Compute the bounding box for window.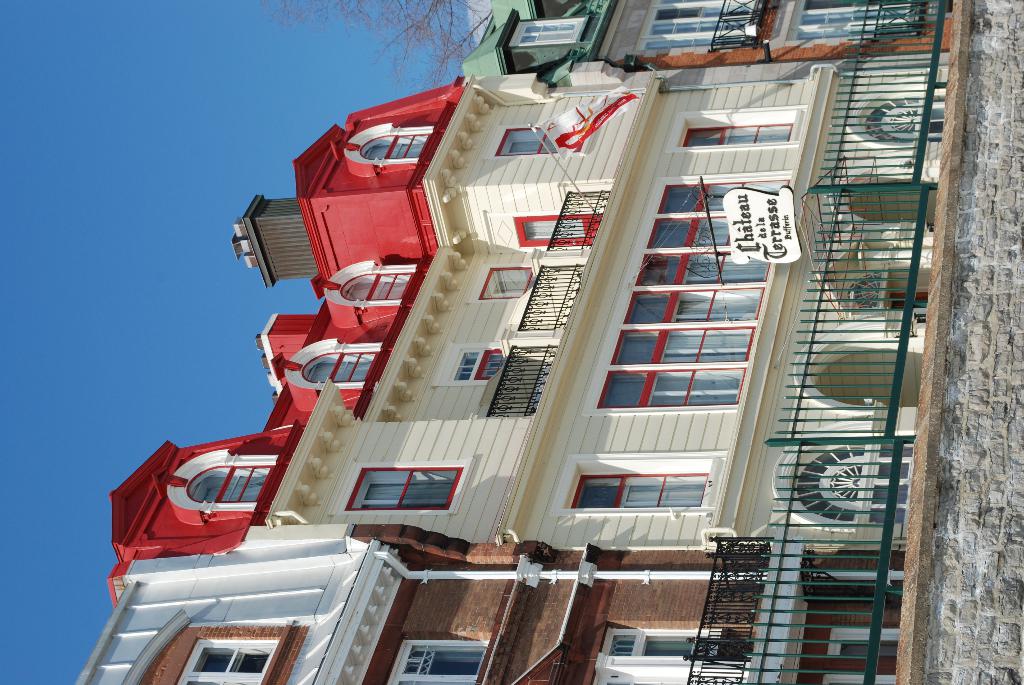
865/91/948/143.
